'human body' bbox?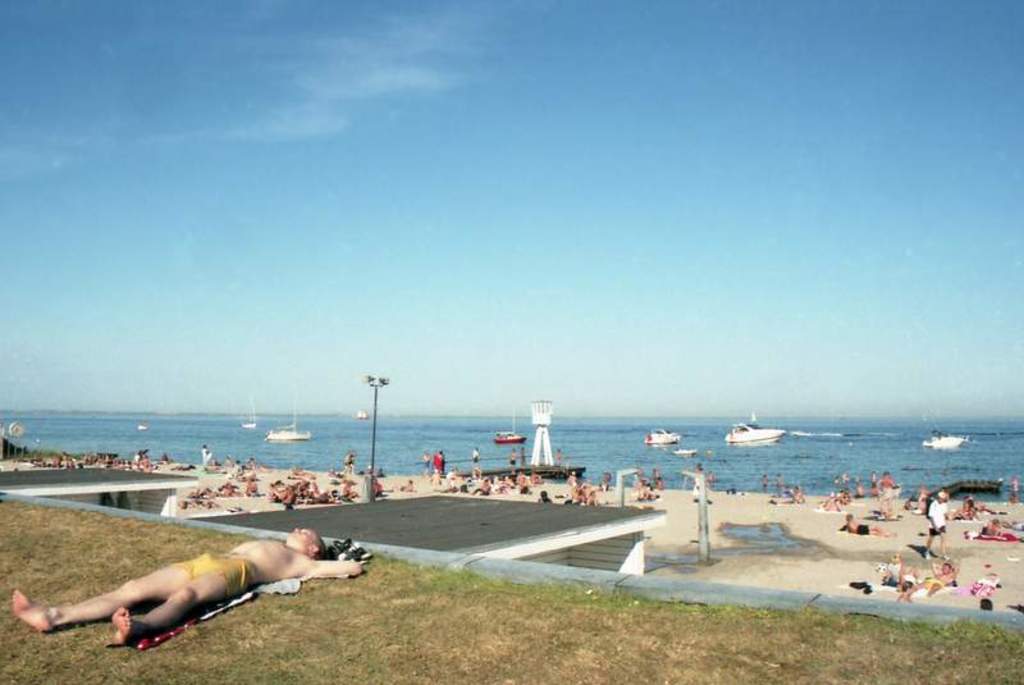
[198,451,210,463]
